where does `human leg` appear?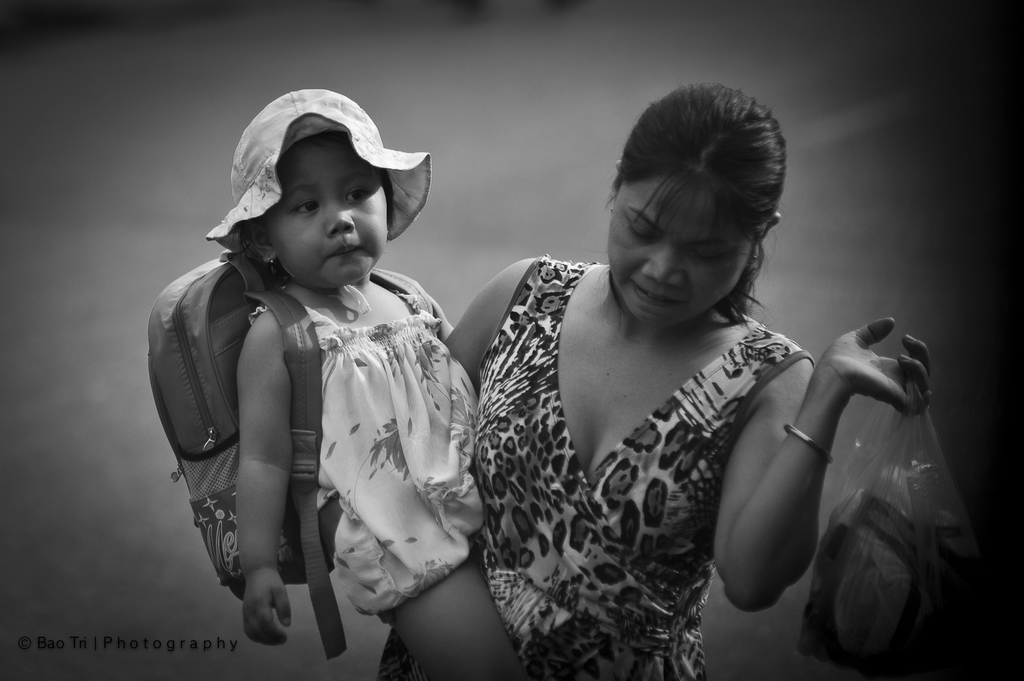
Appears at <box>392,551,528,680</box>.
